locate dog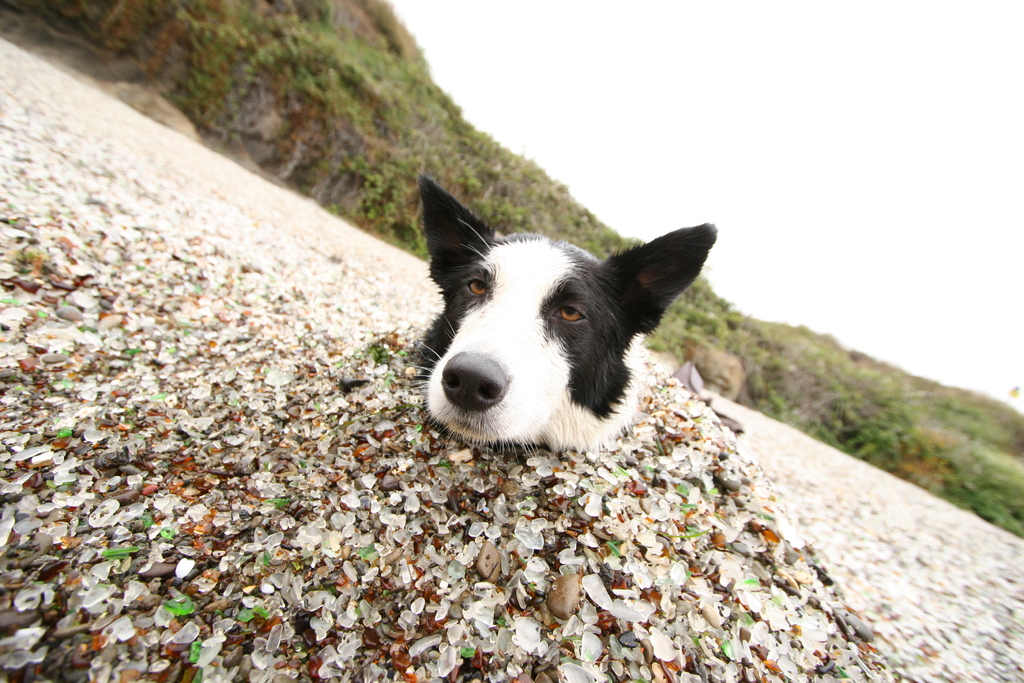
pyautogui.locateOnScreen(409, 173, 720, 462)
